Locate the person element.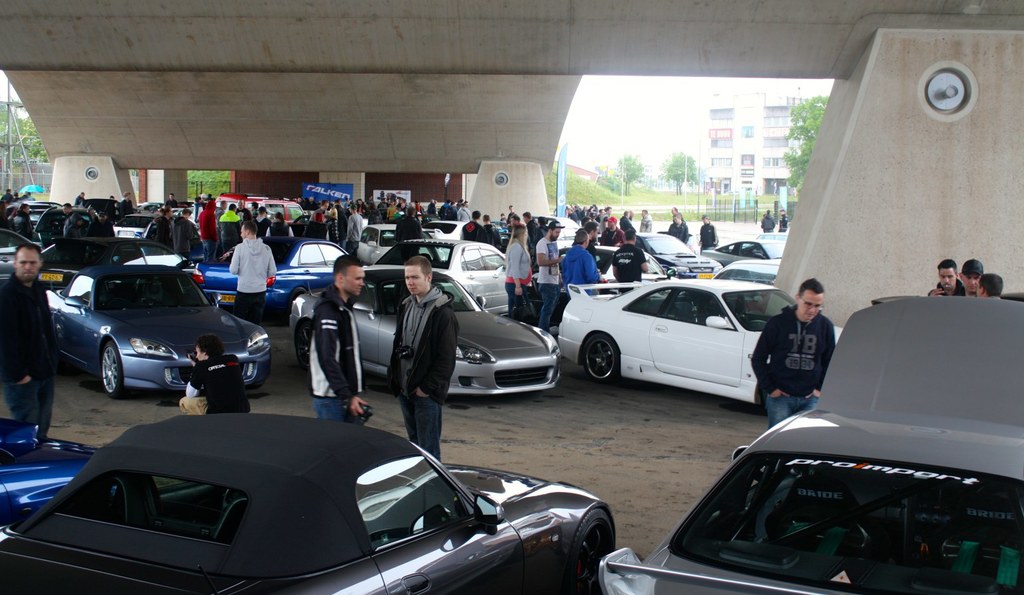
Element bbox: l=309, t=249, r=367, b=423.
